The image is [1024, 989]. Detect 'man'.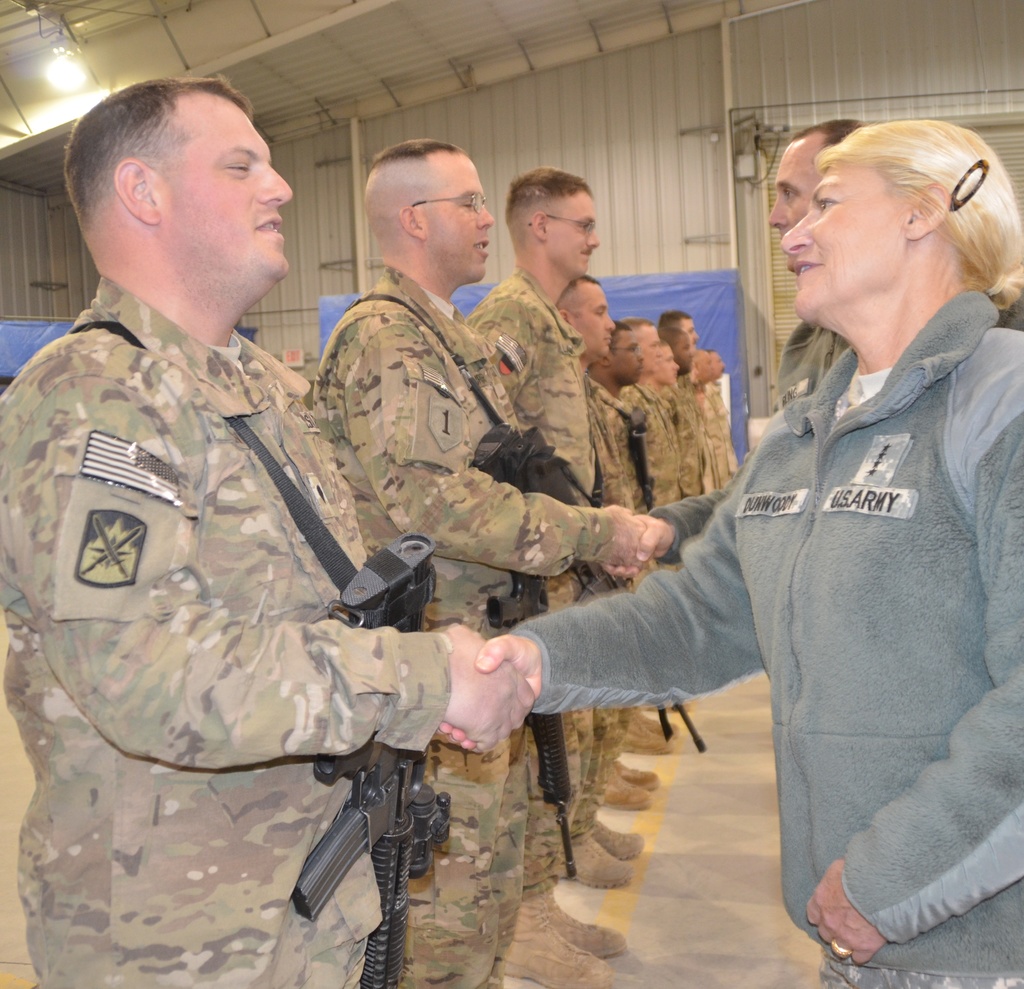
Detection: {"left": 472, "top": 169, "right": 660, "bottom": 909}.
